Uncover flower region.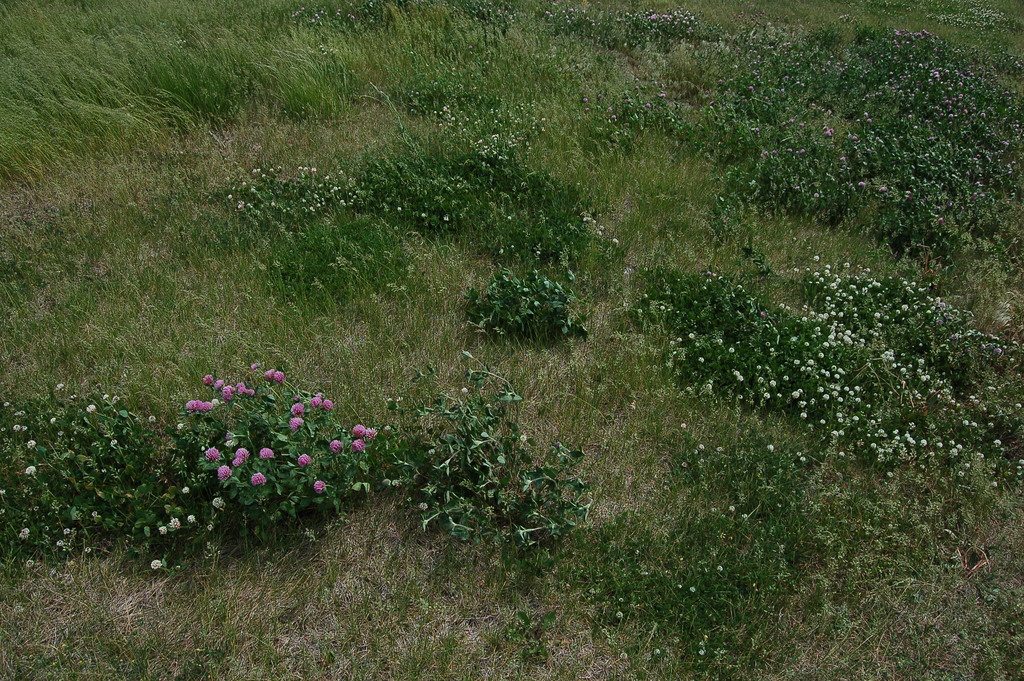
Uncovered: [727, 504, 736, 512].
